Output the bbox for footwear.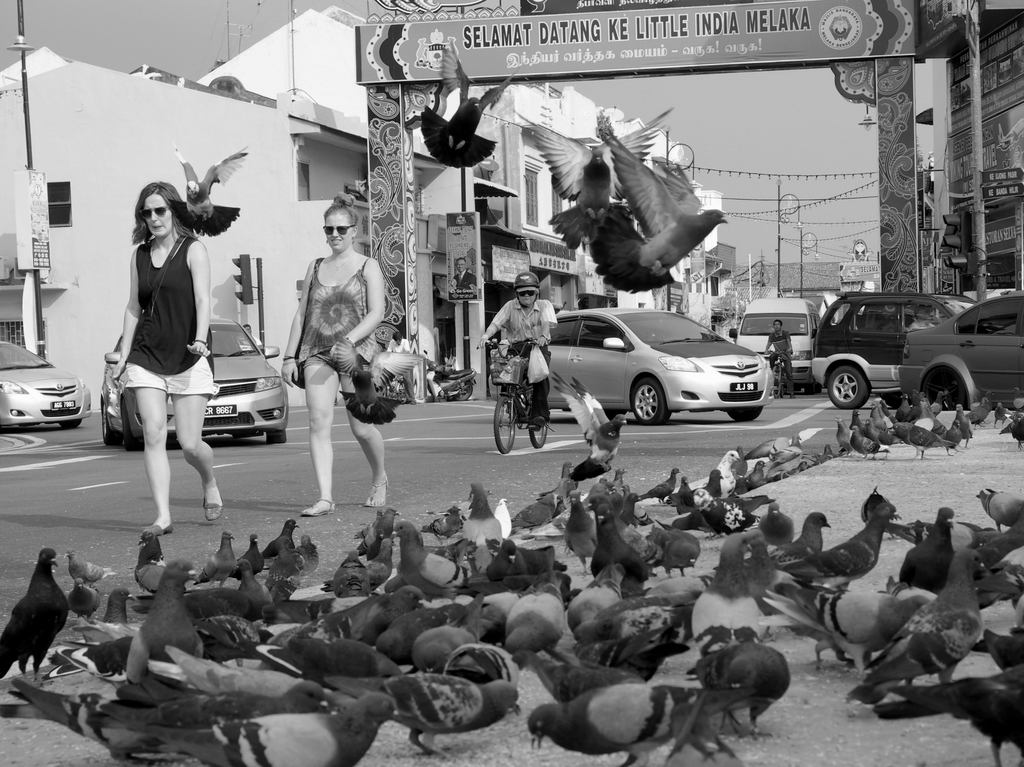
pyautogui.locateOnScreen(362, 477, 392, 510).
